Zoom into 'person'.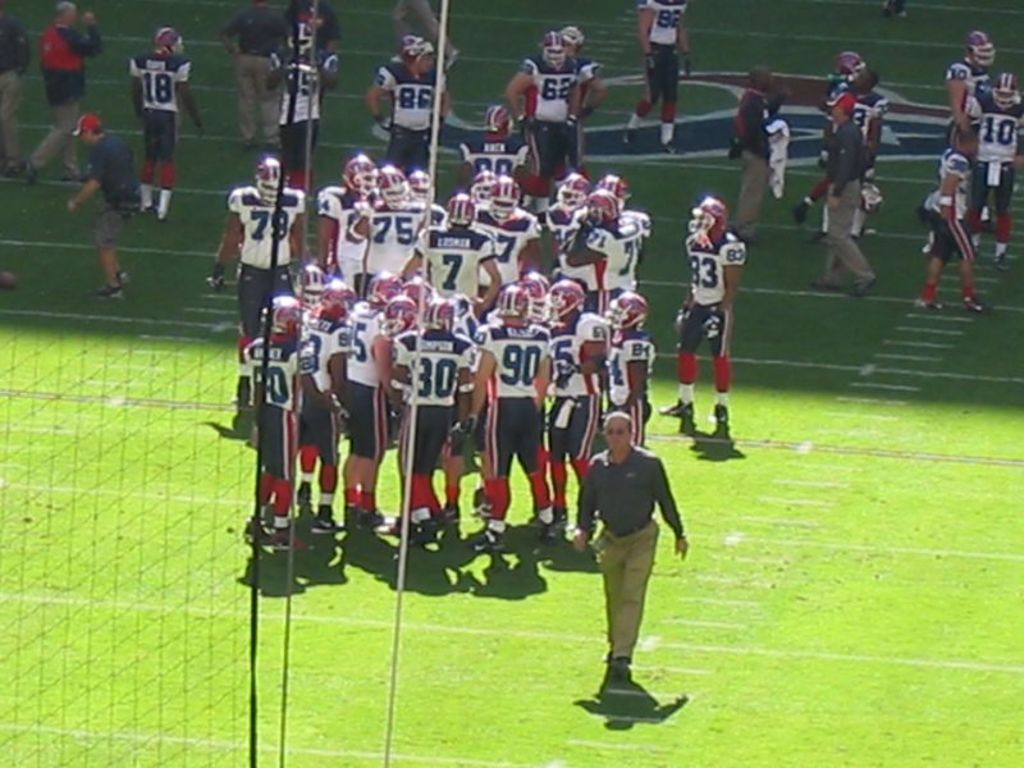
Zoom target: BBox(472, 283, 584, 539).
